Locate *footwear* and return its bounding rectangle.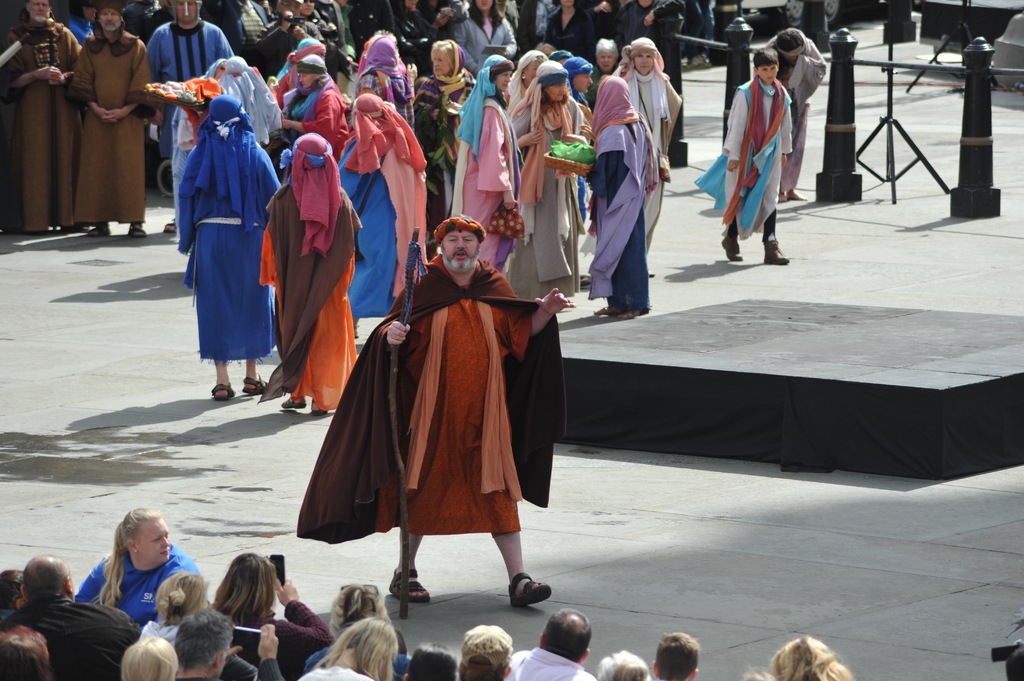
left=765, top=238, right=790, bottom=264.
